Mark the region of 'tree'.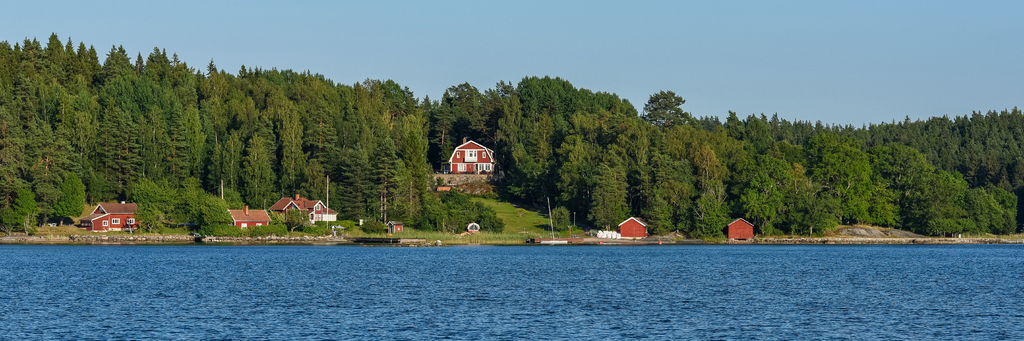
Region: x1=566, y1=88, x2=629, y2=118.
